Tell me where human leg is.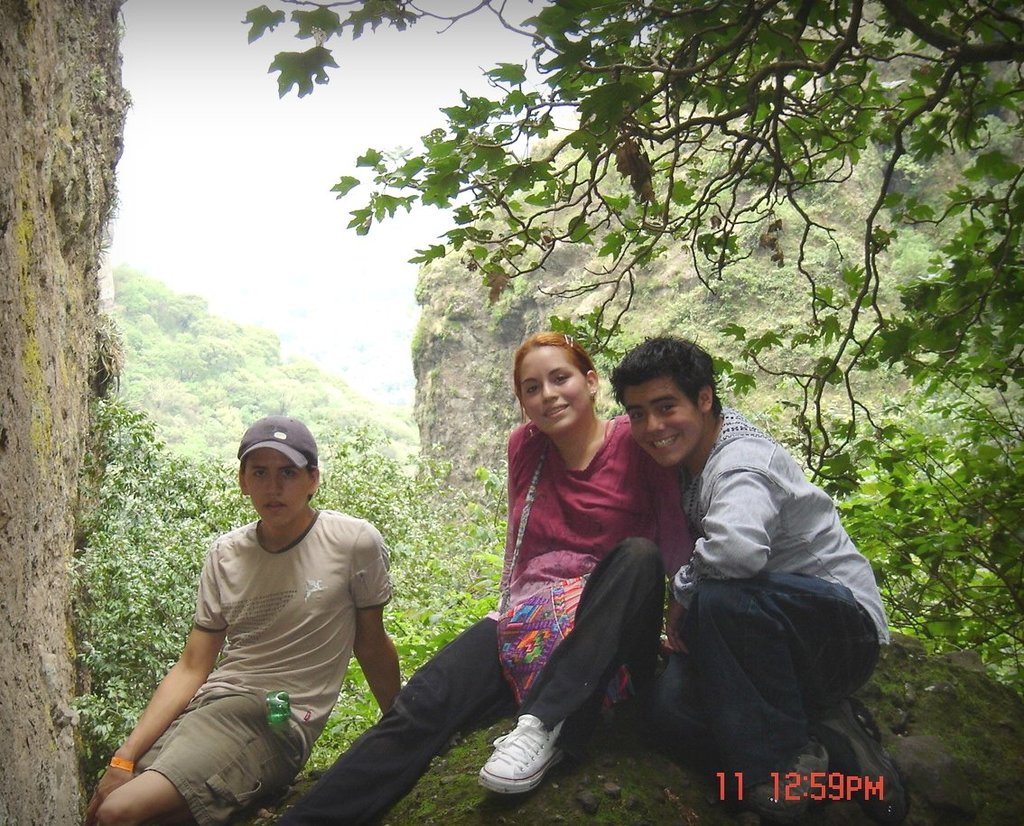
human leg is at <bbox>125, 691, 211, 775</bbox>.
